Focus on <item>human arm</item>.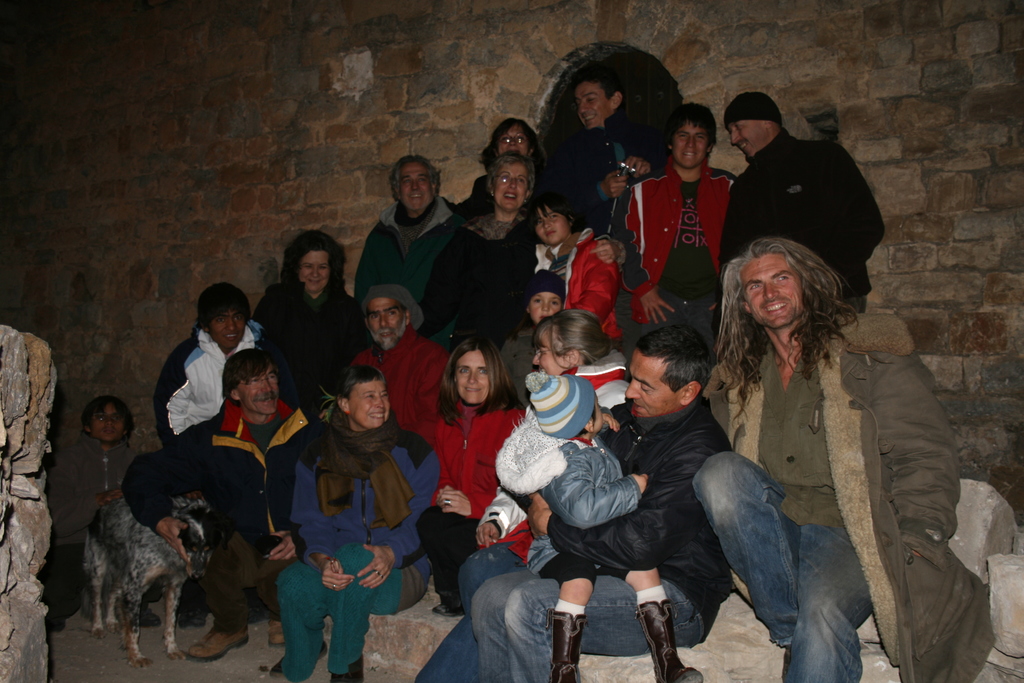
Focused at <bbox>880, 350, 964, 546</bbox>.
